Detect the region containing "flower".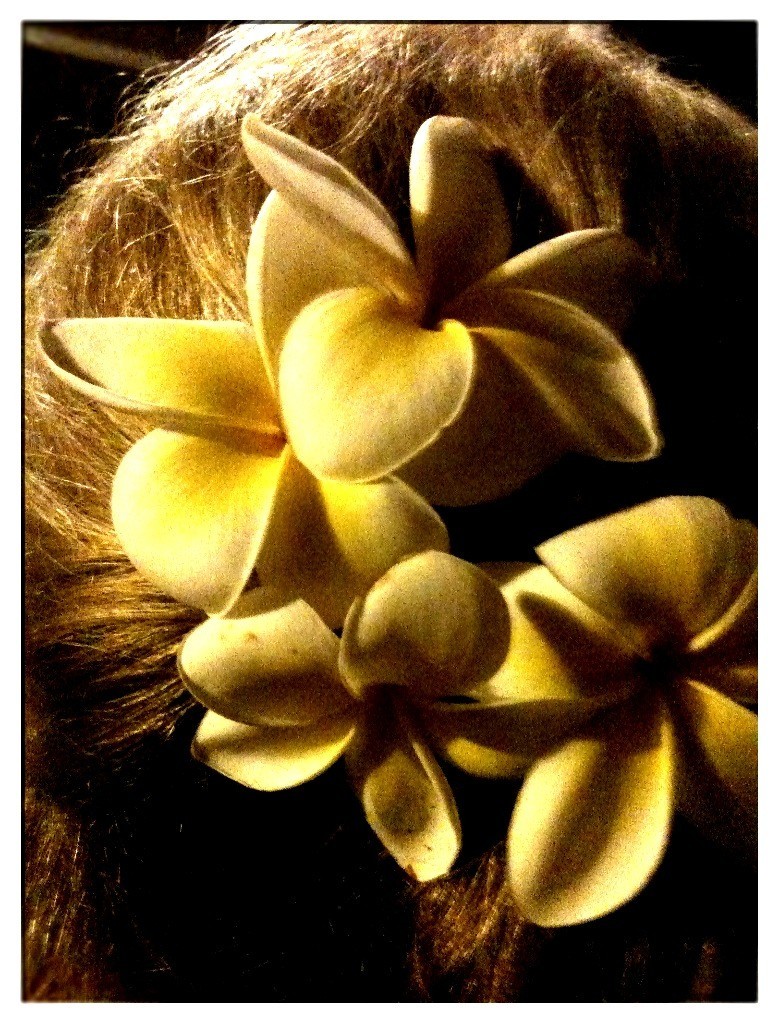
rect(498, 451, 762, 924).
